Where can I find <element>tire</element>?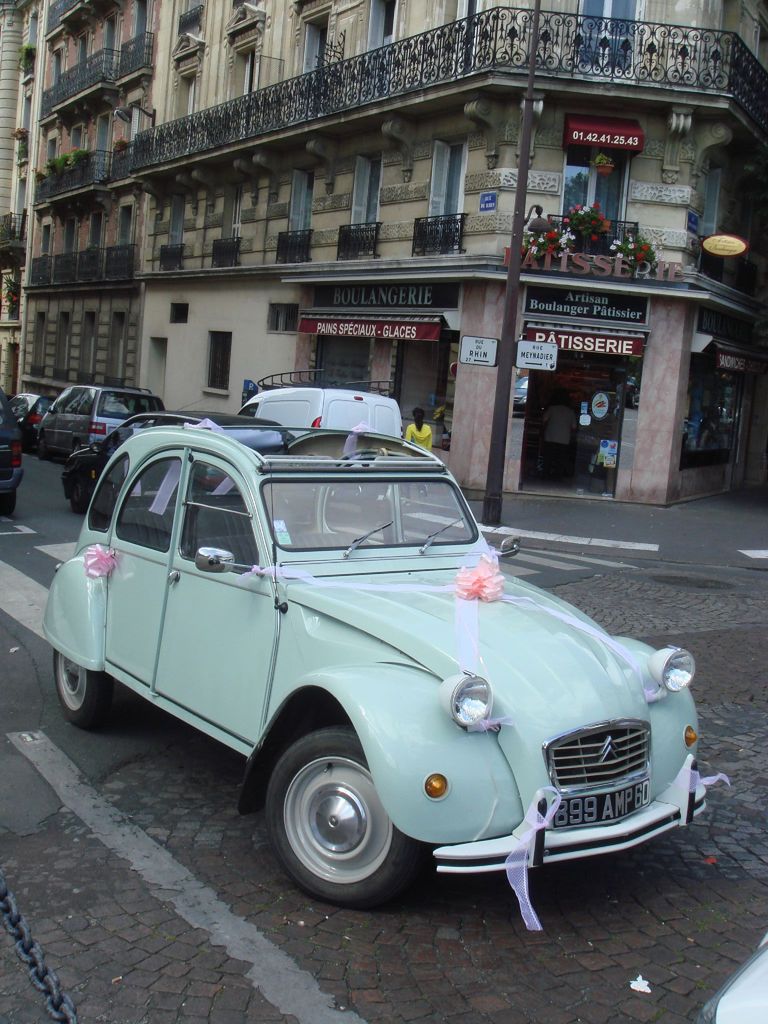
You can find it at region(52, 650, 111, 725).
